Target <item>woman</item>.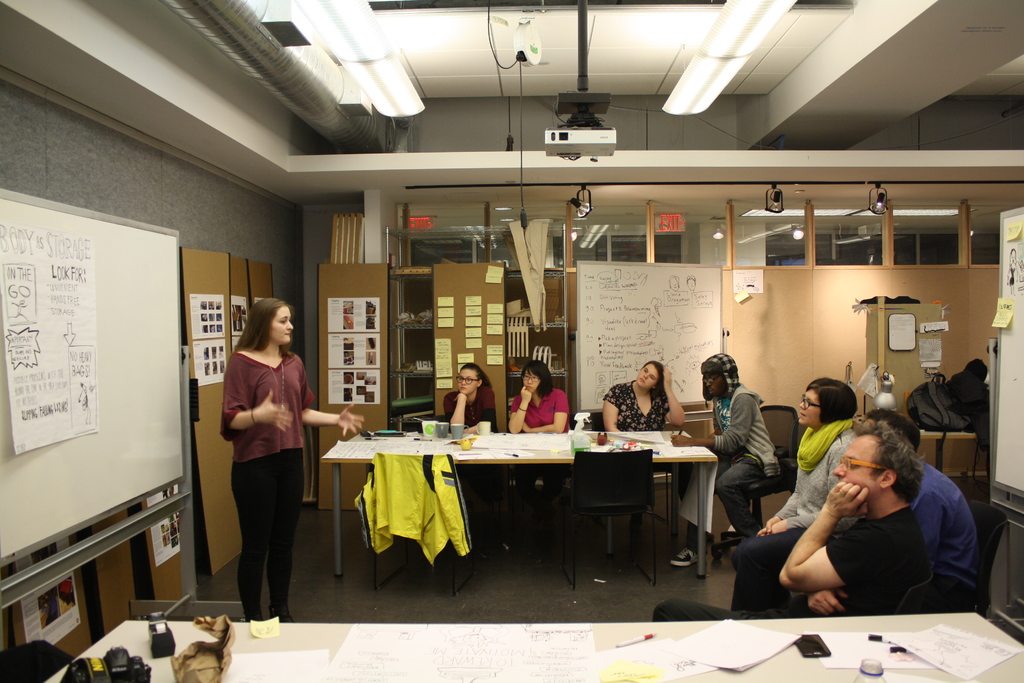
Target region: box=[732, 378, 863, 614].
